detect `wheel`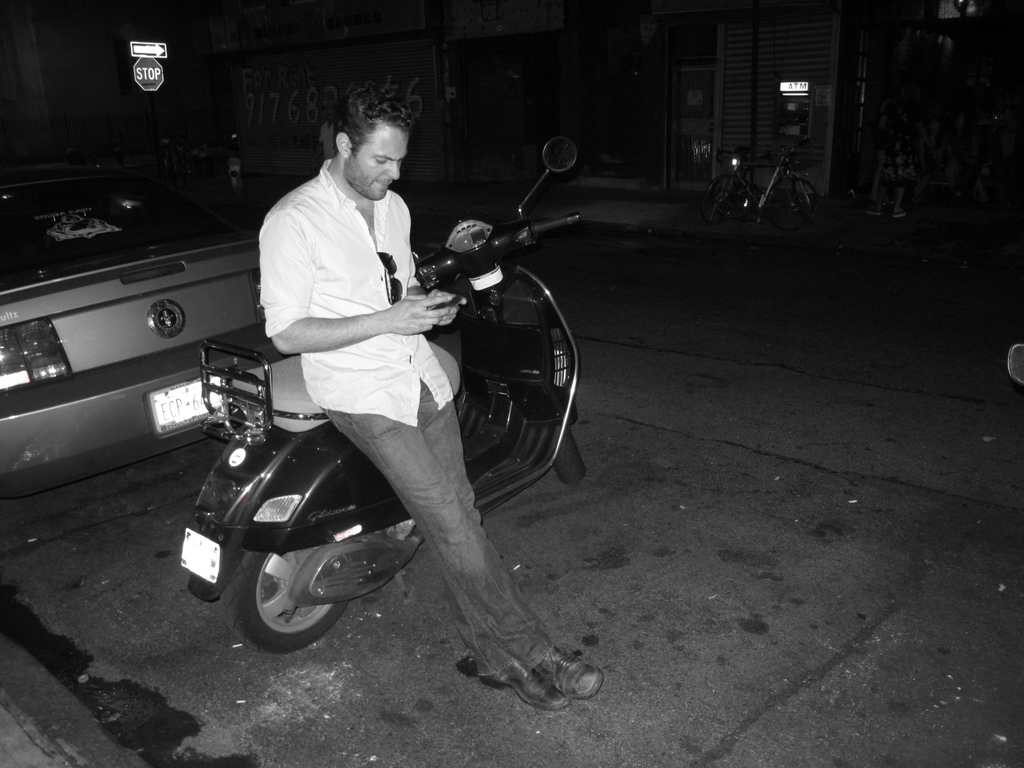
region(780, 177, 821, 233)
